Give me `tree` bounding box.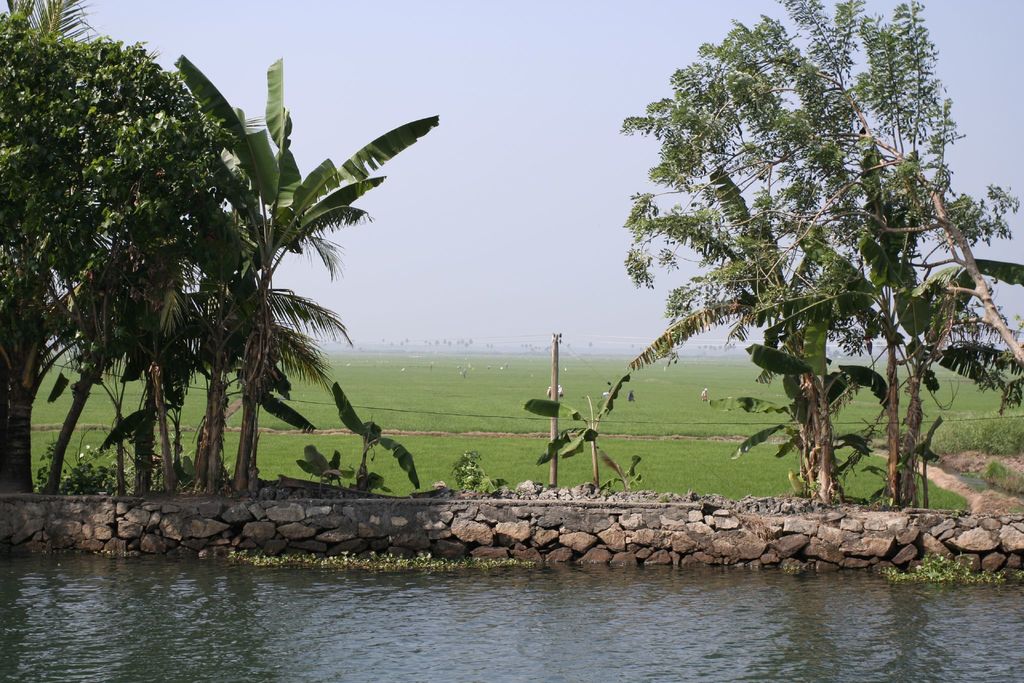
x1=296 y1=440 x2=358 y2=502.
